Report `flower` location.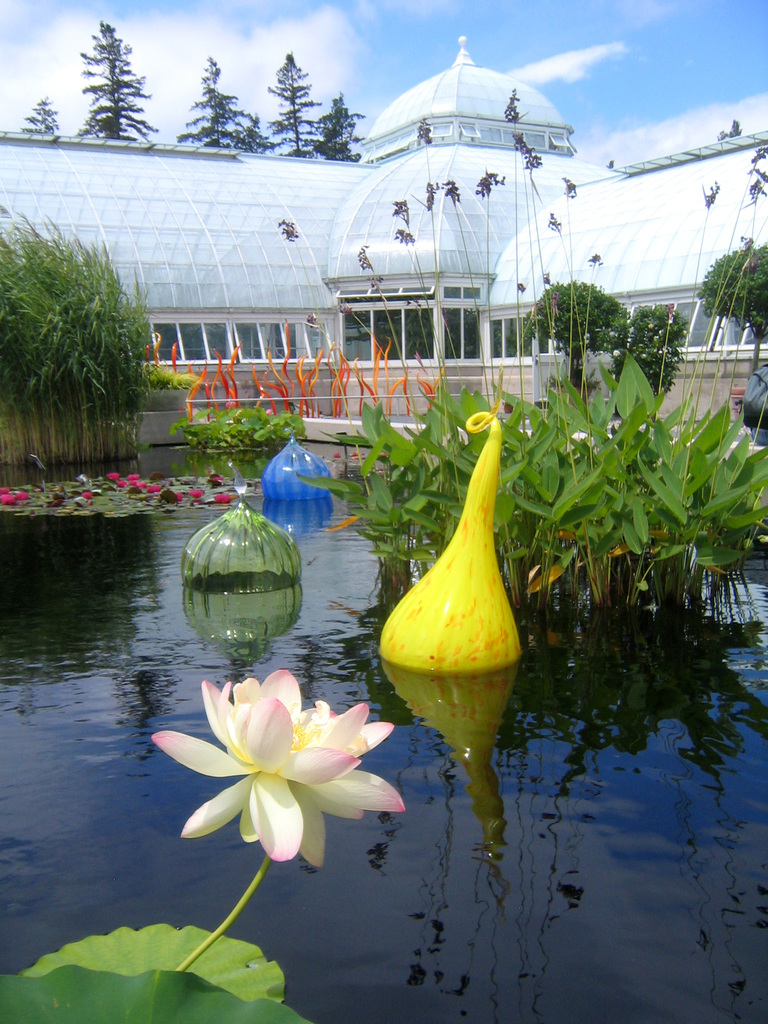
Report: (116, 477, 126, 486).
